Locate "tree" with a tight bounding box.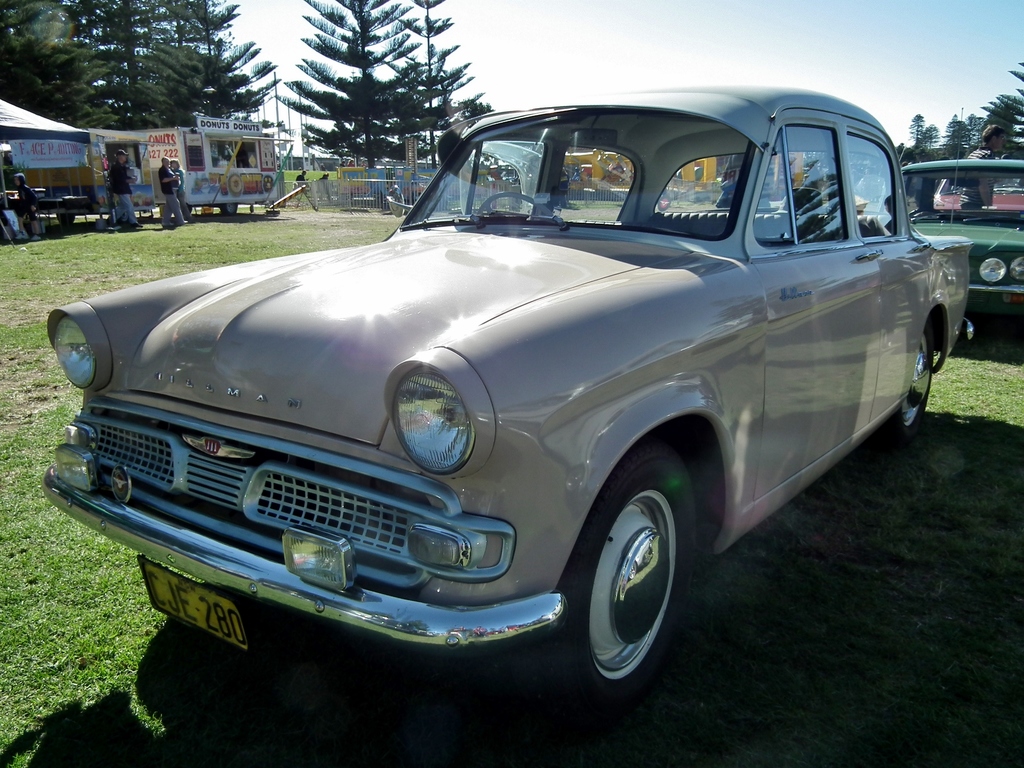
(150,0,227,138).
